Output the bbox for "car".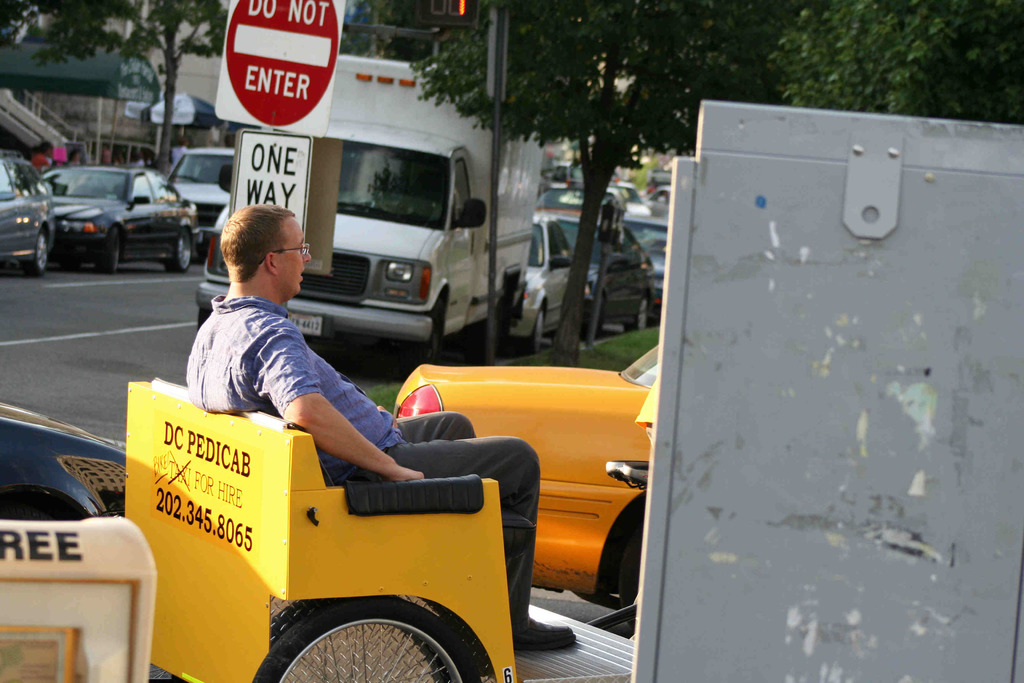
BBox(19, 161, 197, 265).
